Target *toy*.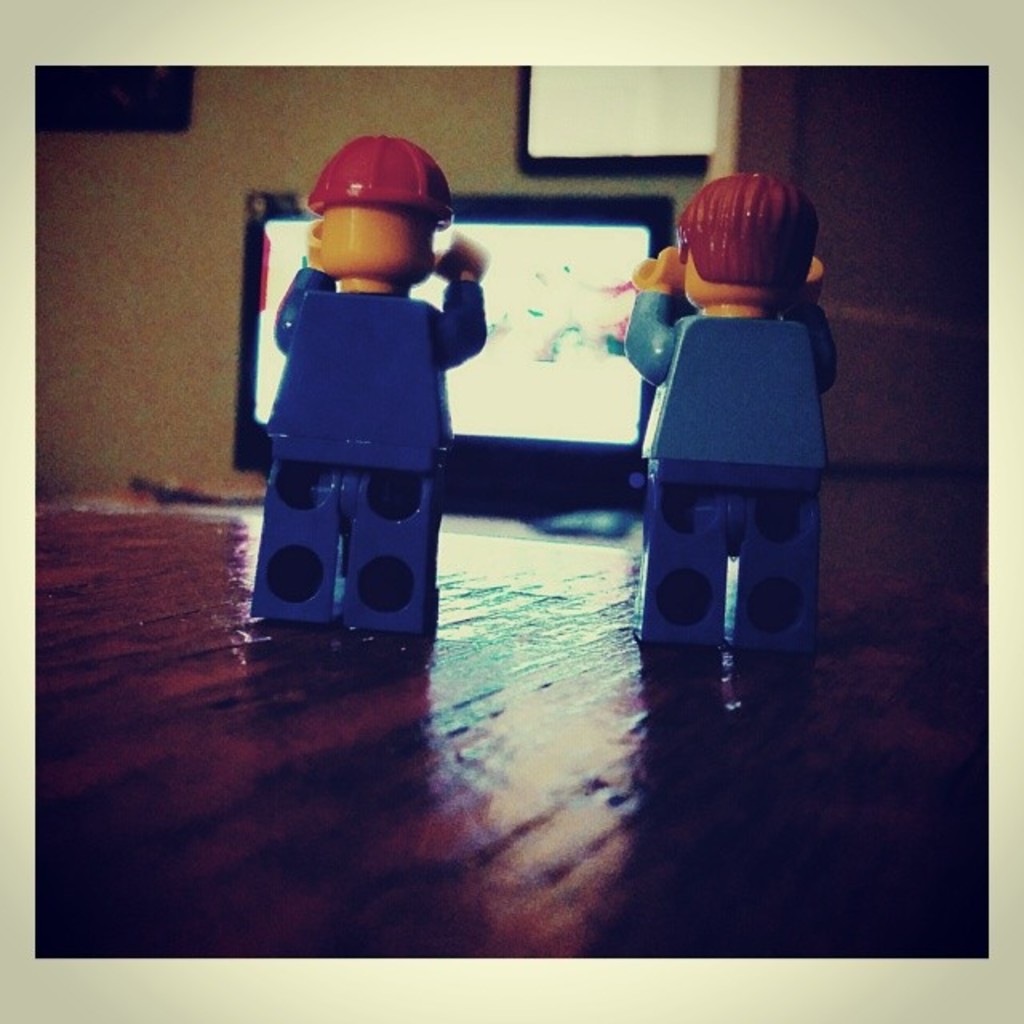
Target region: [x1=251, y1=118, x2=514, y2=651].
